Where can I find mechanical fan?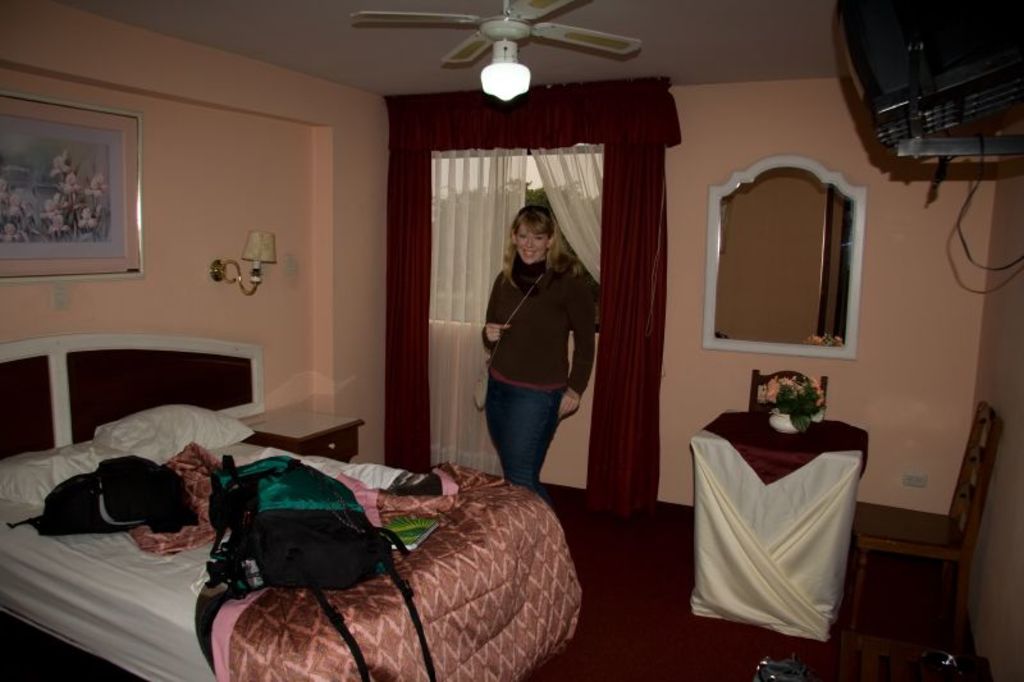
You can find it at x1=344, y1=3, x2=643, y2=97.
